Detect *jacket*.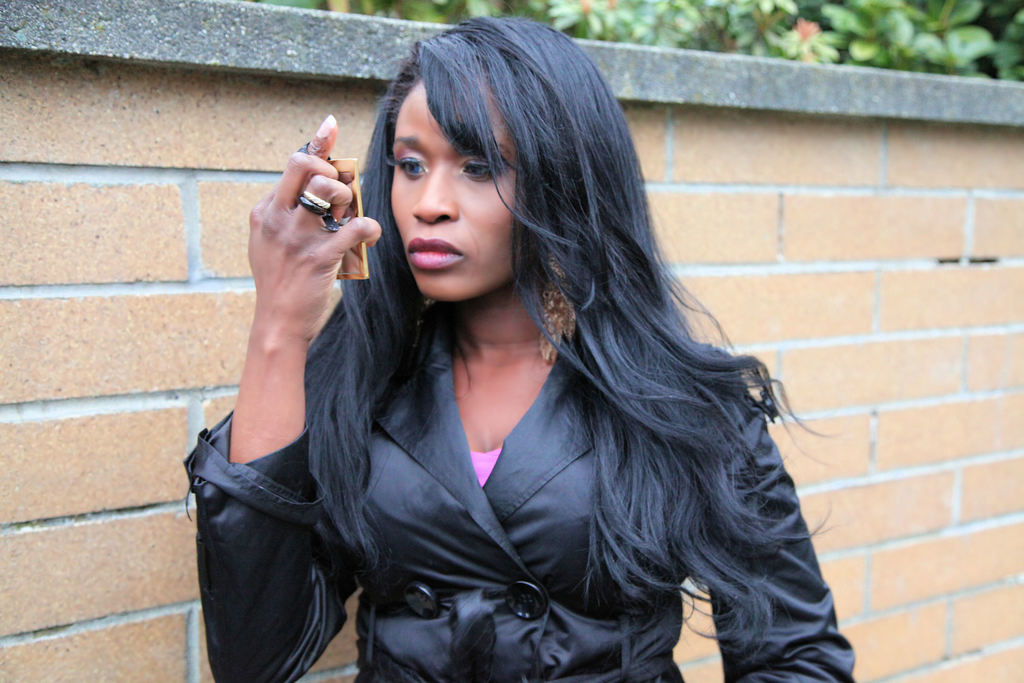
Detected at 205 85 861 682.
